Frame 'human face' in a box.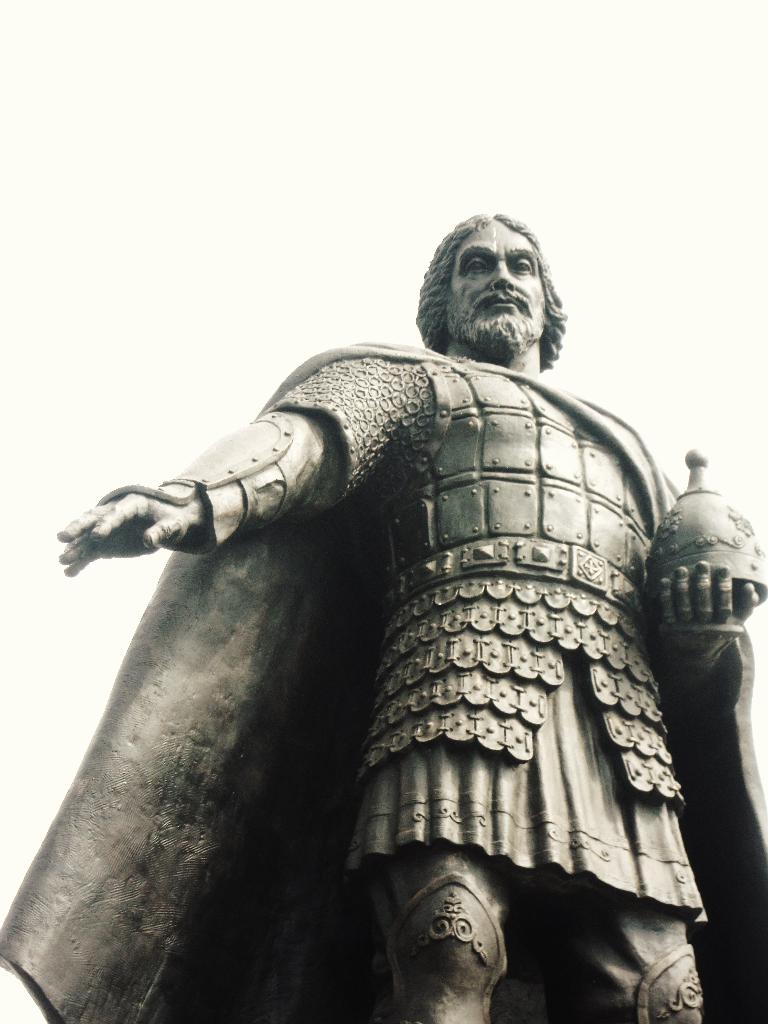
445/218/546/352.
